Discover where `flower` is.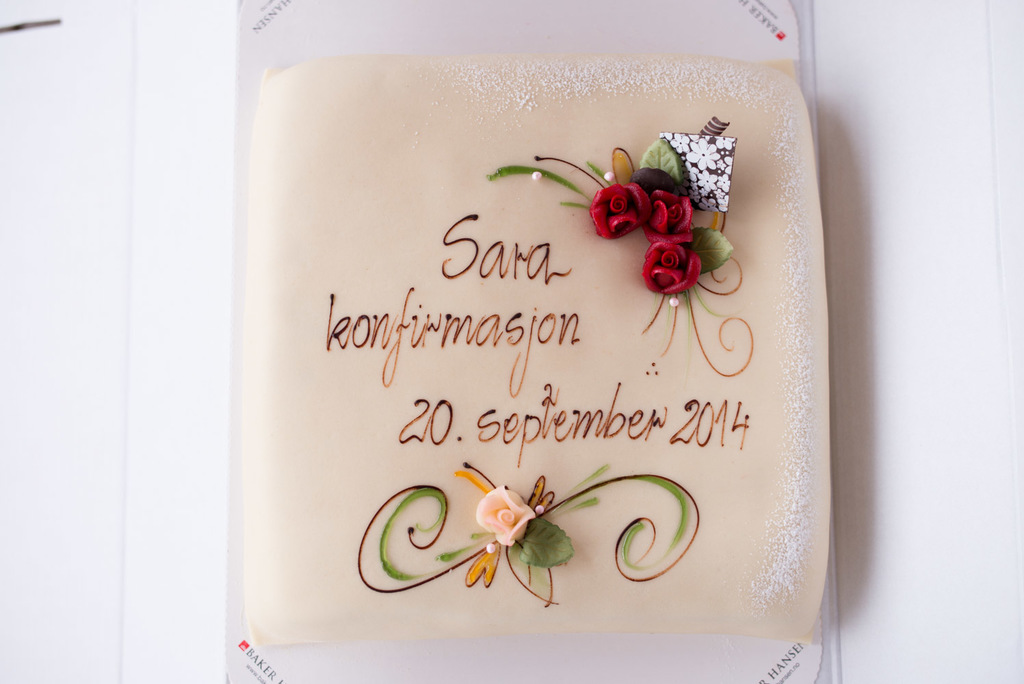
Discovered at pyautogui.locateOnScreen(592, 172, 643, 241).
